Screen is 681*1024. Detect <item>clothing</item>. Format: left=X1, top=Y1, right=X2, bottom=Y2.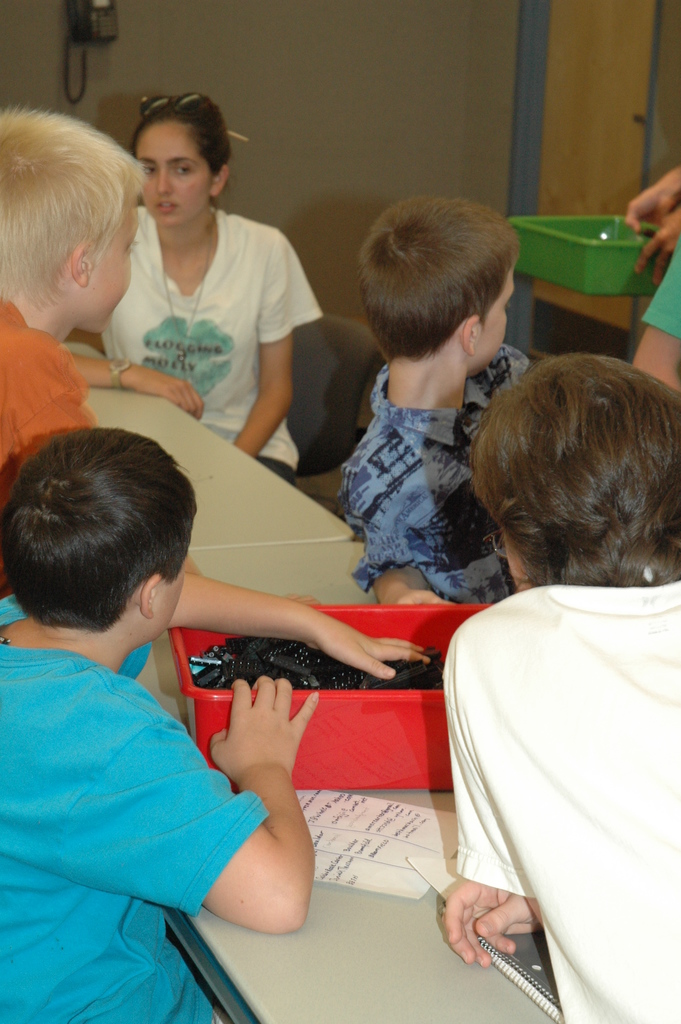
left=332, top=348, right=539, bottom=612.
